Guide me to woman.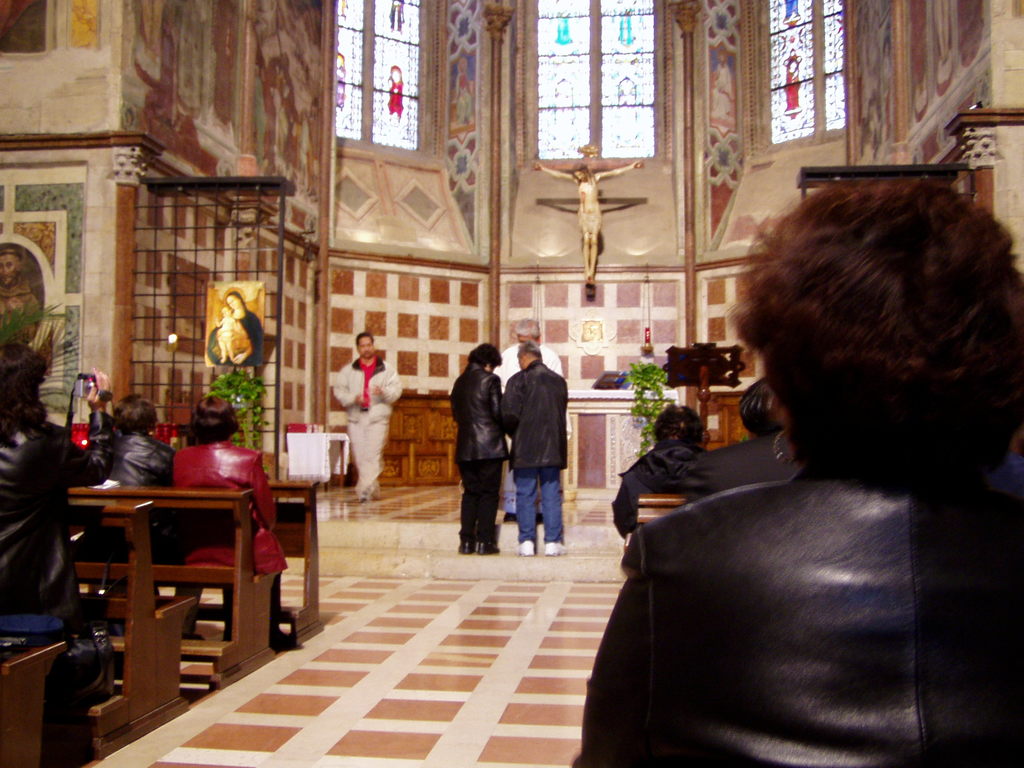
Guidance: (x1=609, y1=403, x2=713, y2=529).
